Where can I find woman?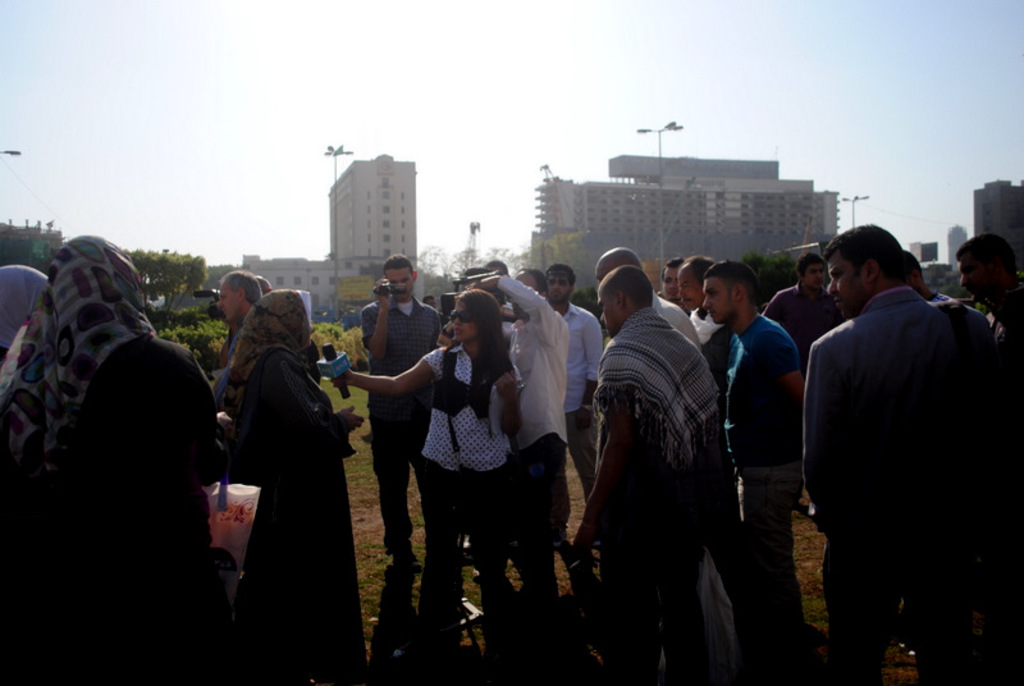
You can find it at <region>215, 275, 379, 672</region>.
